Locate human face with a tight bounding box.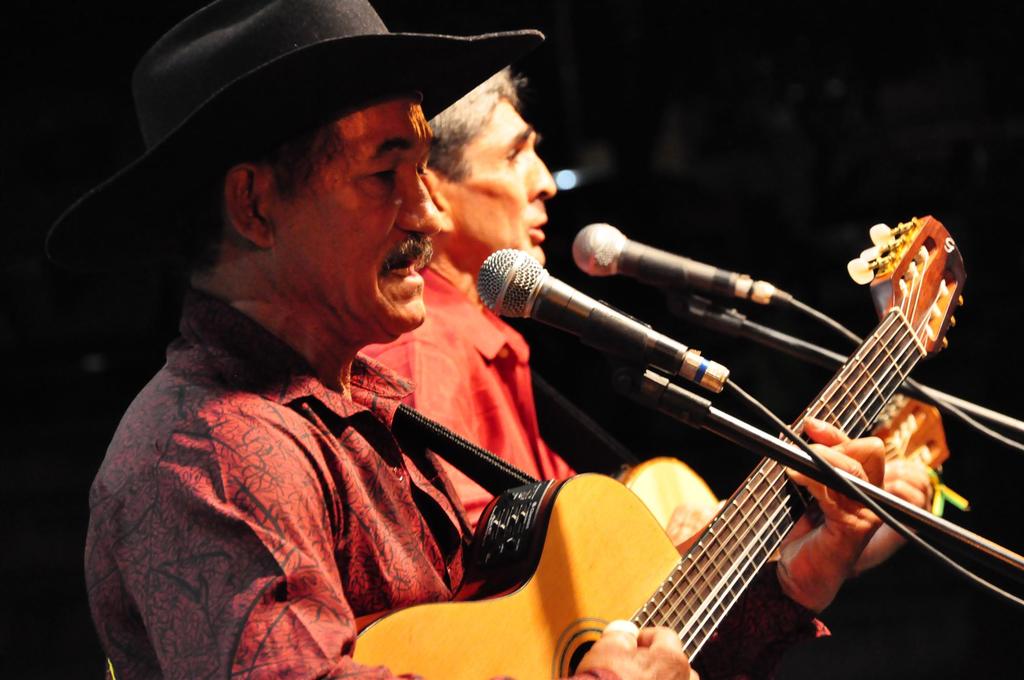
region(266, 79, 445, 328).
